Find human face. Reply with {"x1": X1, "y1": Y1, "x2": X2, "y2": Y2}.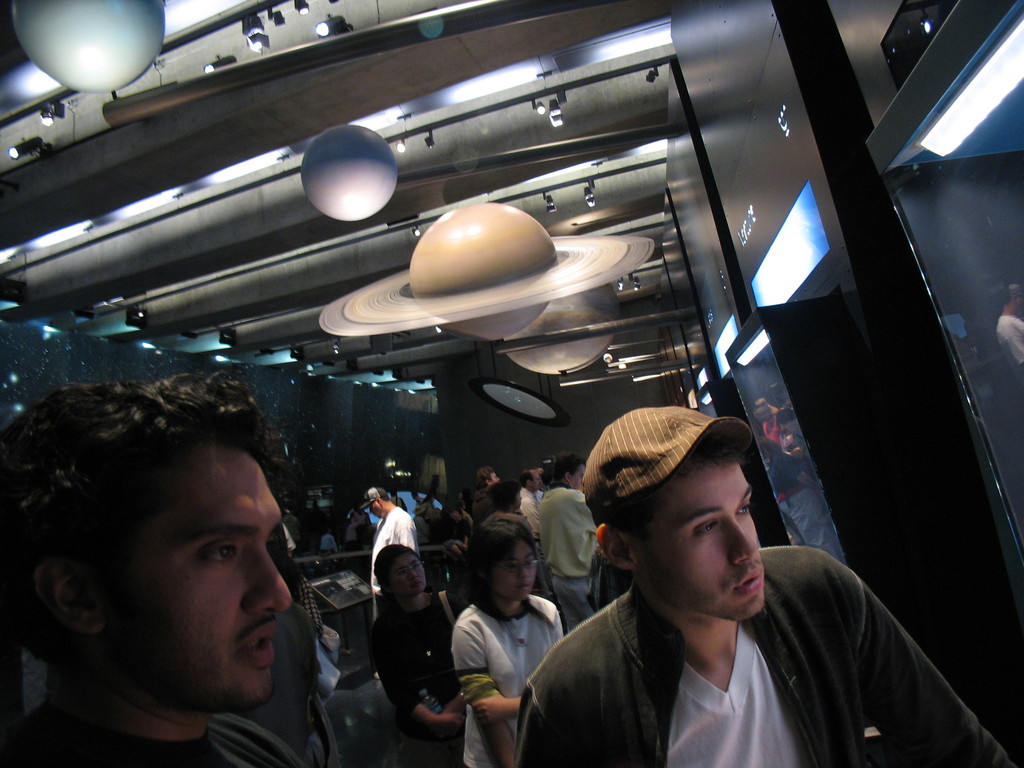
{"x1": 388, "y1": 541, "x2": 430, "y2": 590}.
